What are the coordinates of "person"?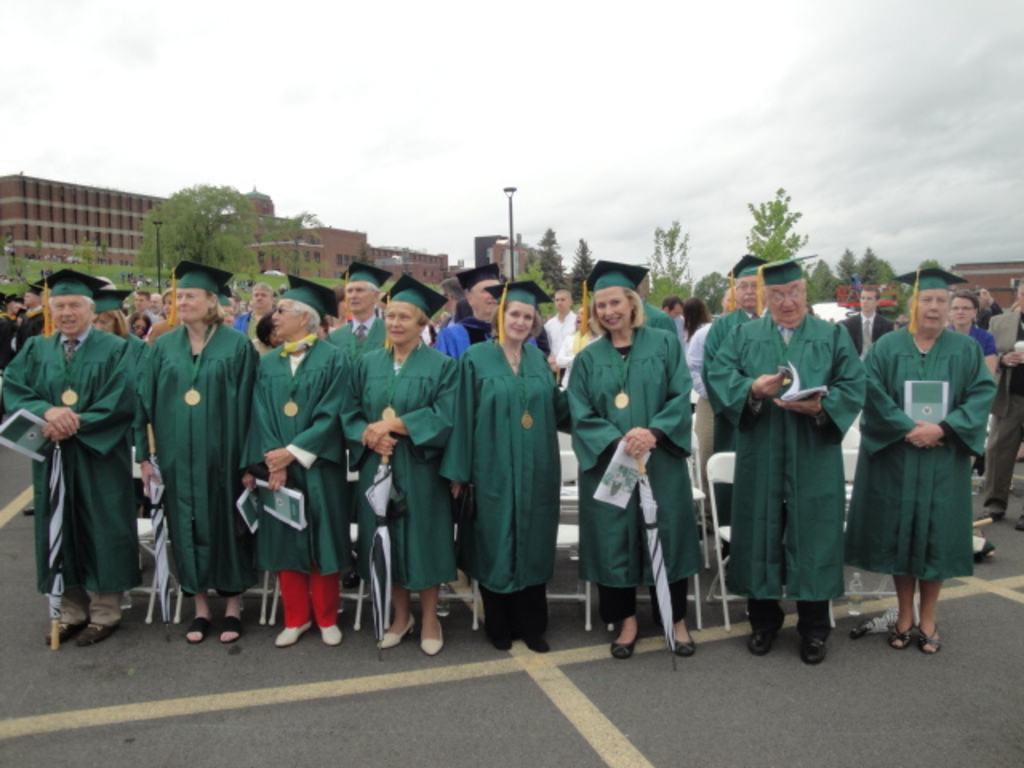
x1=330, y1=262, x2=392, y2=354.
